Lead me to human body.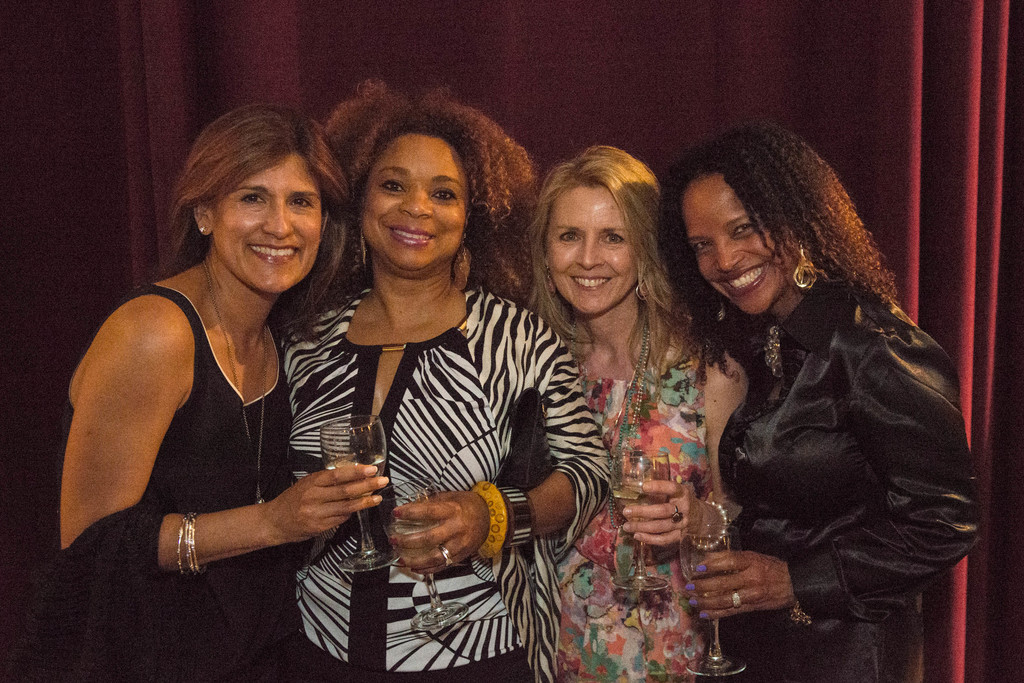
Lead to <region>79, 134, 370, 633</region>.
